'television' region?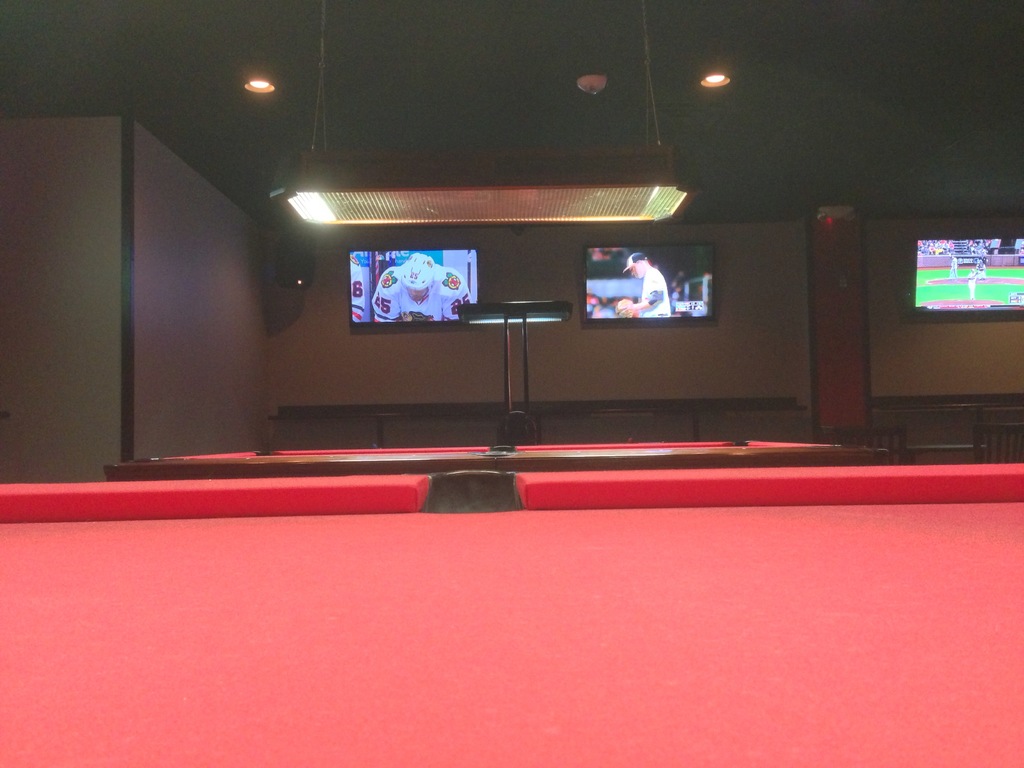
BBox(912, 233, 1023, 322)
